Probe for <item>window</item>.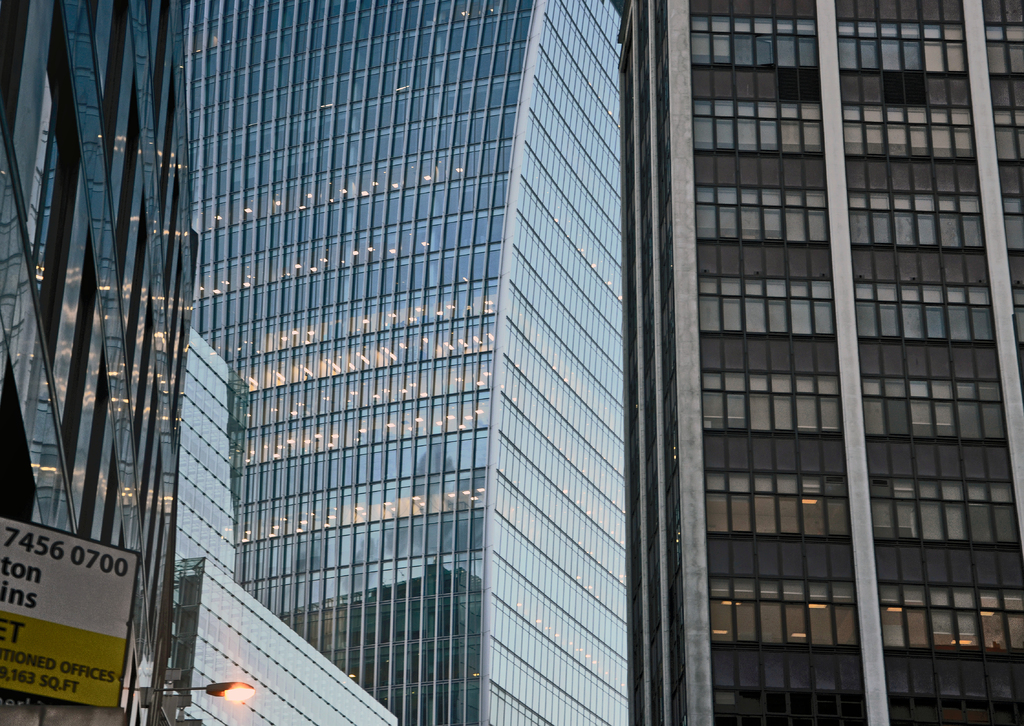
Probe result: Rect(870, 474, 1020, 551).
